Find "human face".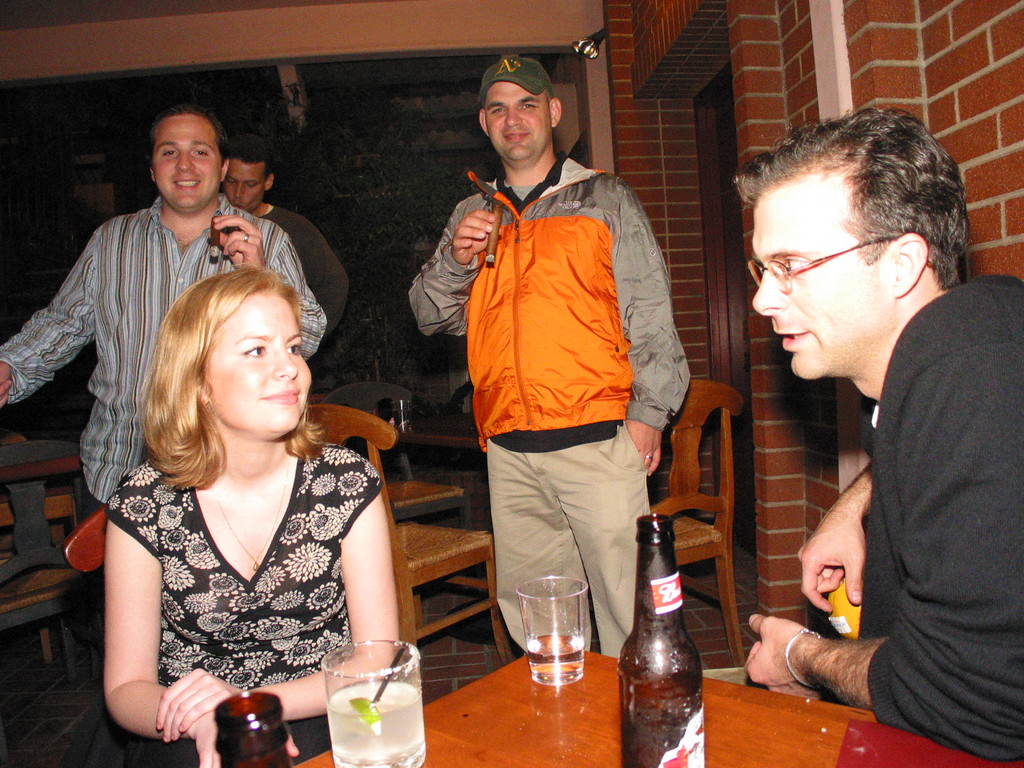
bbox=(151, 115, 223, 210).
